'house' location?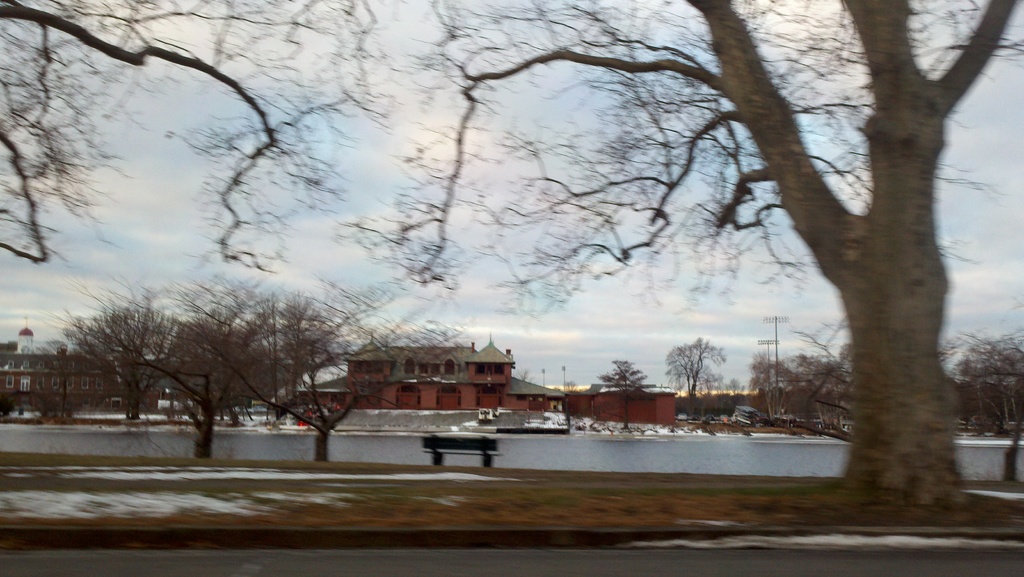
region(288, 336, 561, 418)
